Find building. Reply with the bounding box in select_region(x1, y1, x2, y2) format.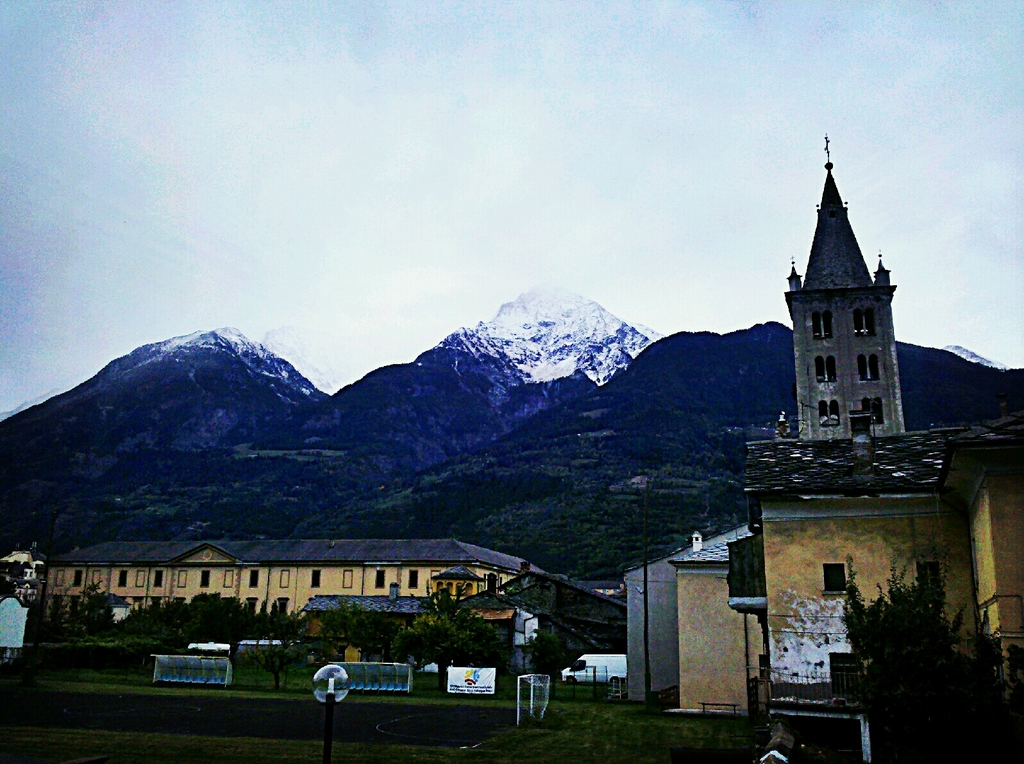
select_region(2, 535, 621, 693).
